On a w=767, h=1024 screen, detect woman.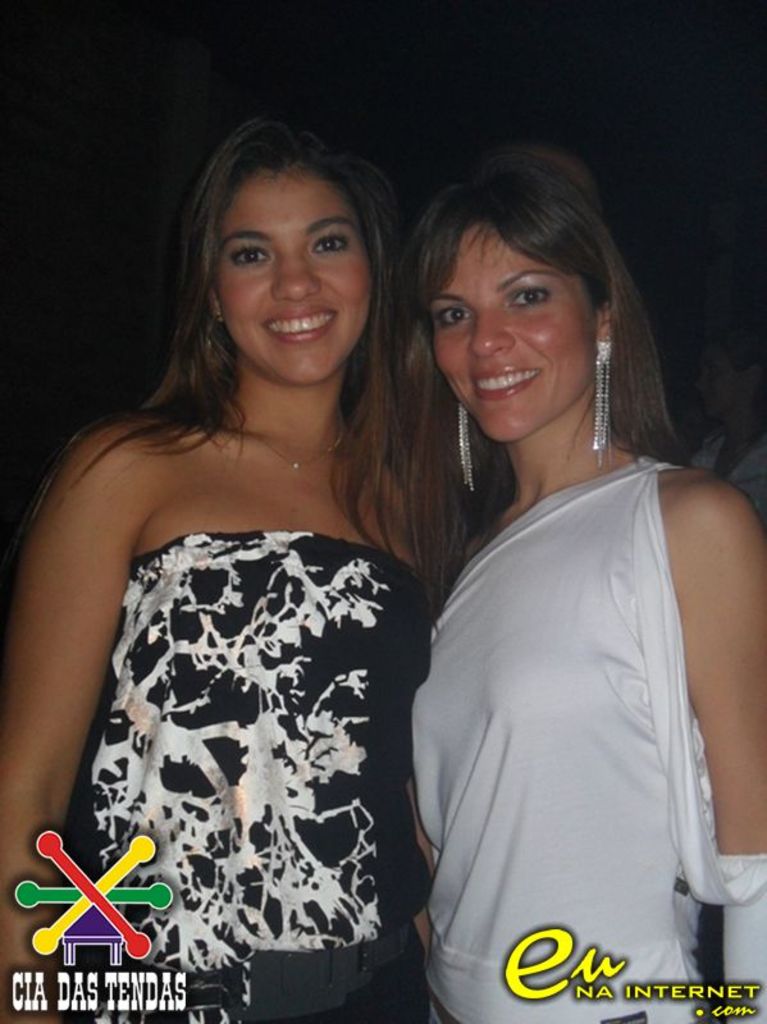
(320,141,766,1023).
